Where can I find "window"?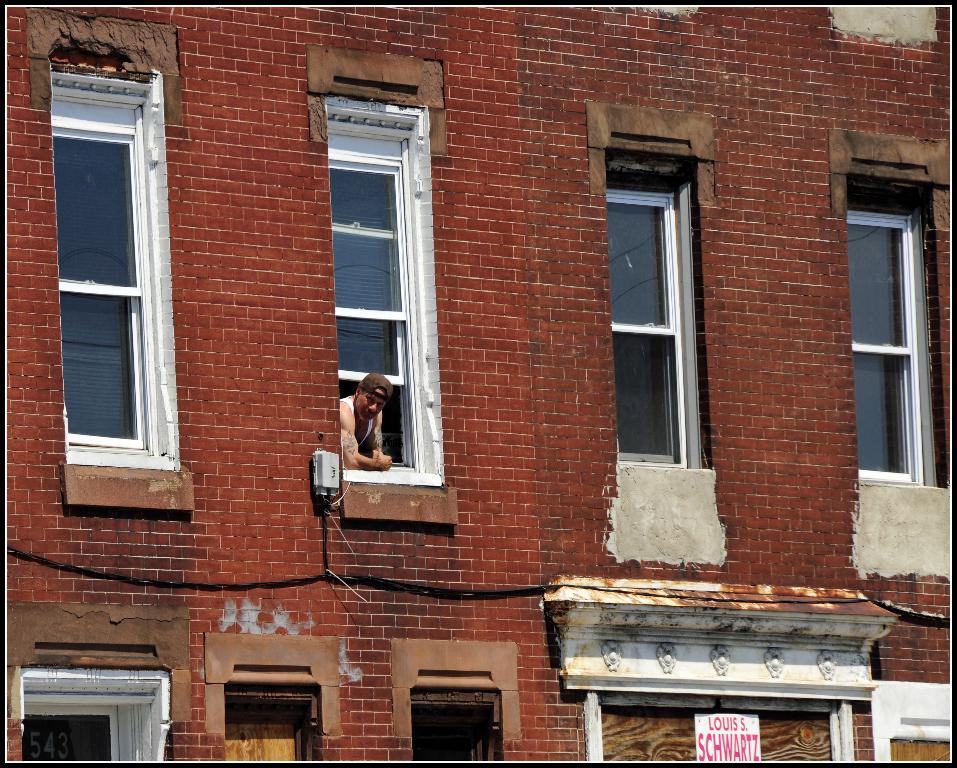
You can find it at {"left": 23, "top": 665, "right": 174, "bottom": 767}.
